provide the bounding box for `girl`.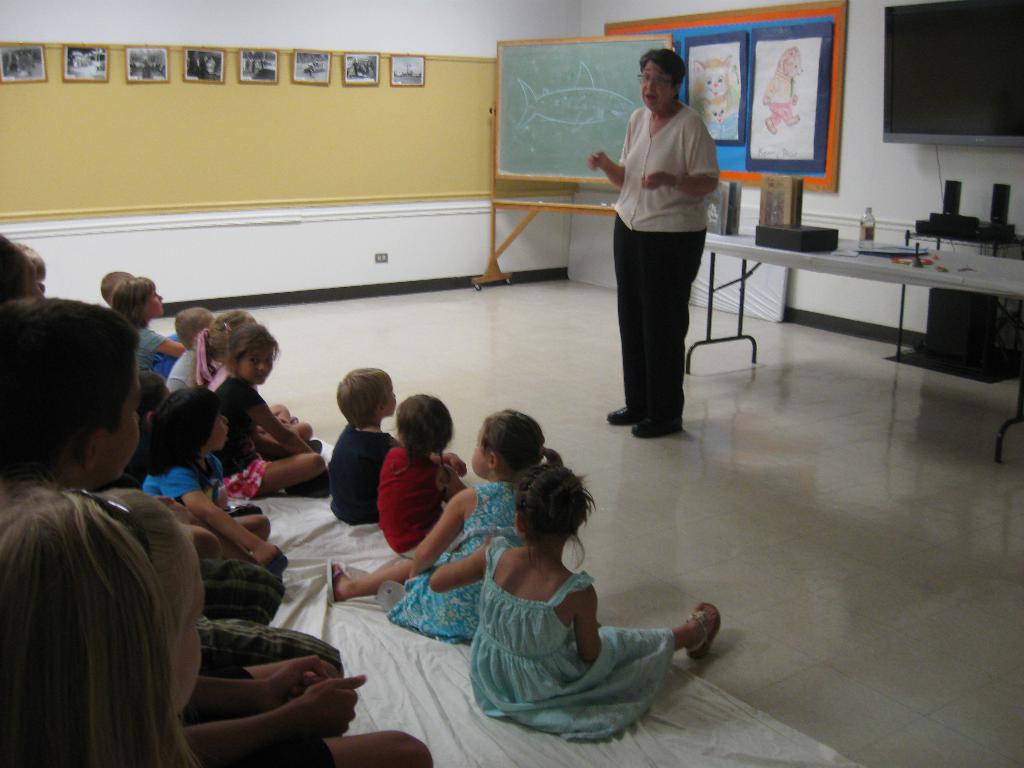
{"left": 426, "top": 458, "right": 717, "bottom": 739}.
